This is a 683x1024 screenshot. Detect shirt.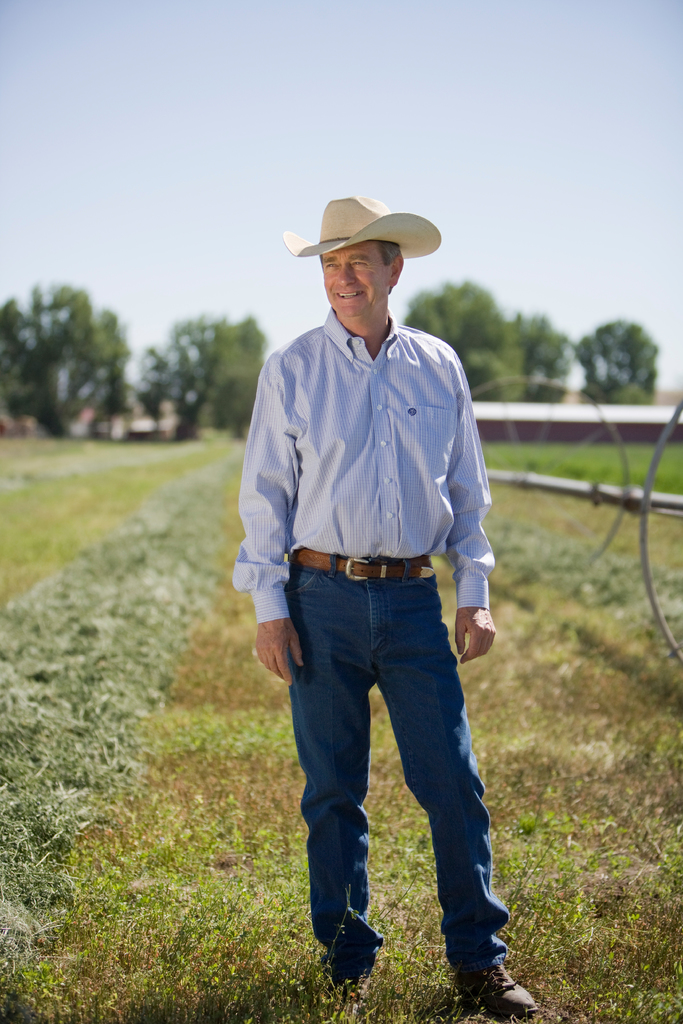
select_region(230, 312, 497, 624).
